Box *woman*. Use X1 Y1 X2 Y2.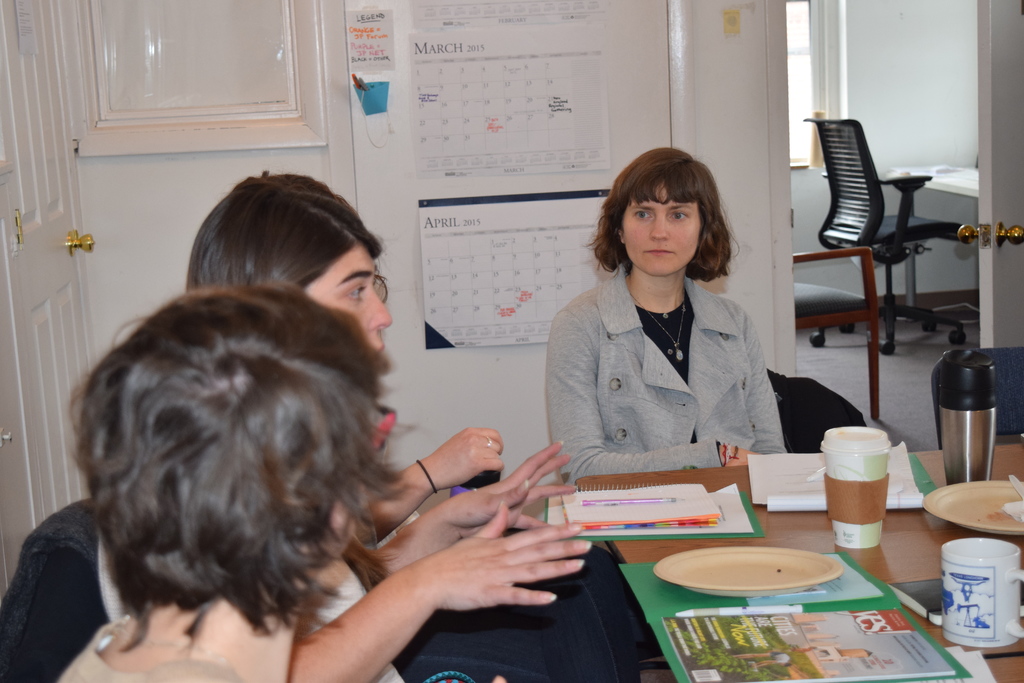
535 133 799 514.
